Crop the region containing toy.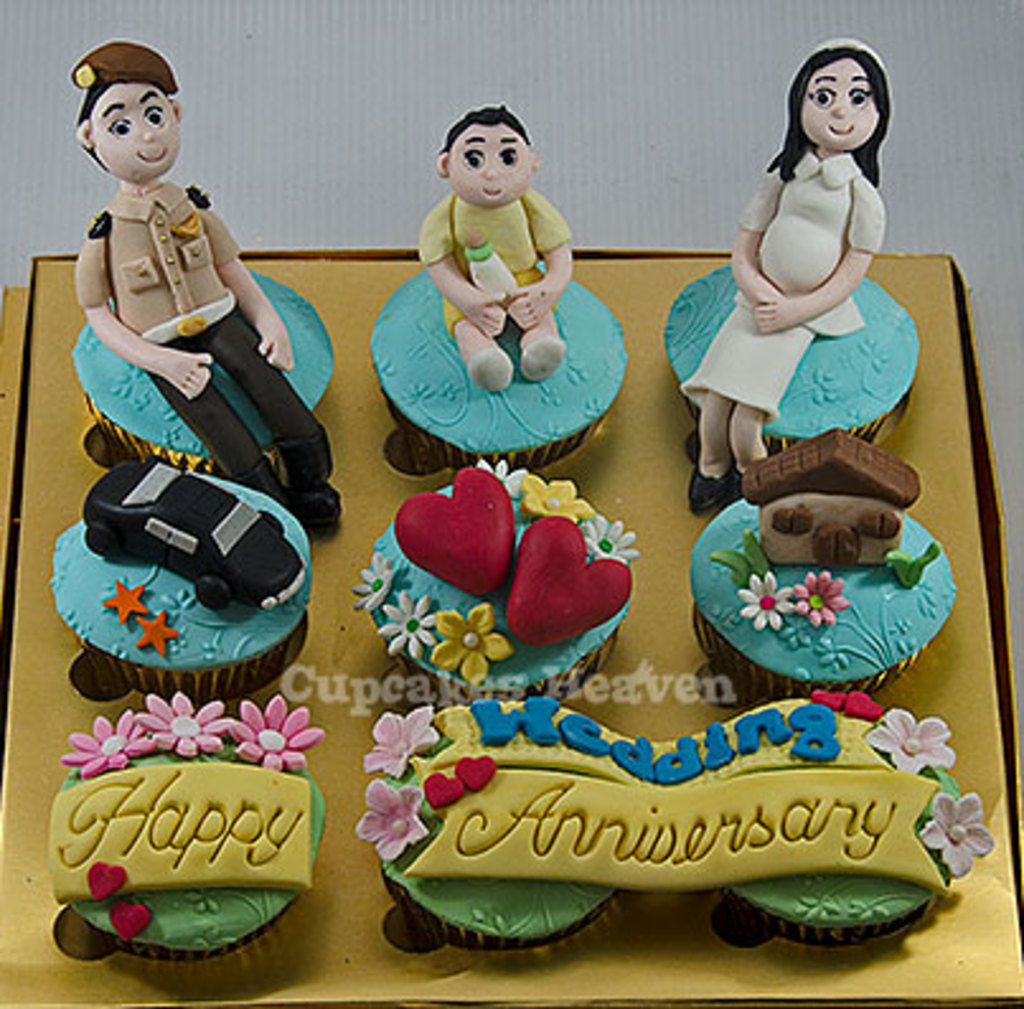
Crop region: bbox=[137, 684, 229, 765].
